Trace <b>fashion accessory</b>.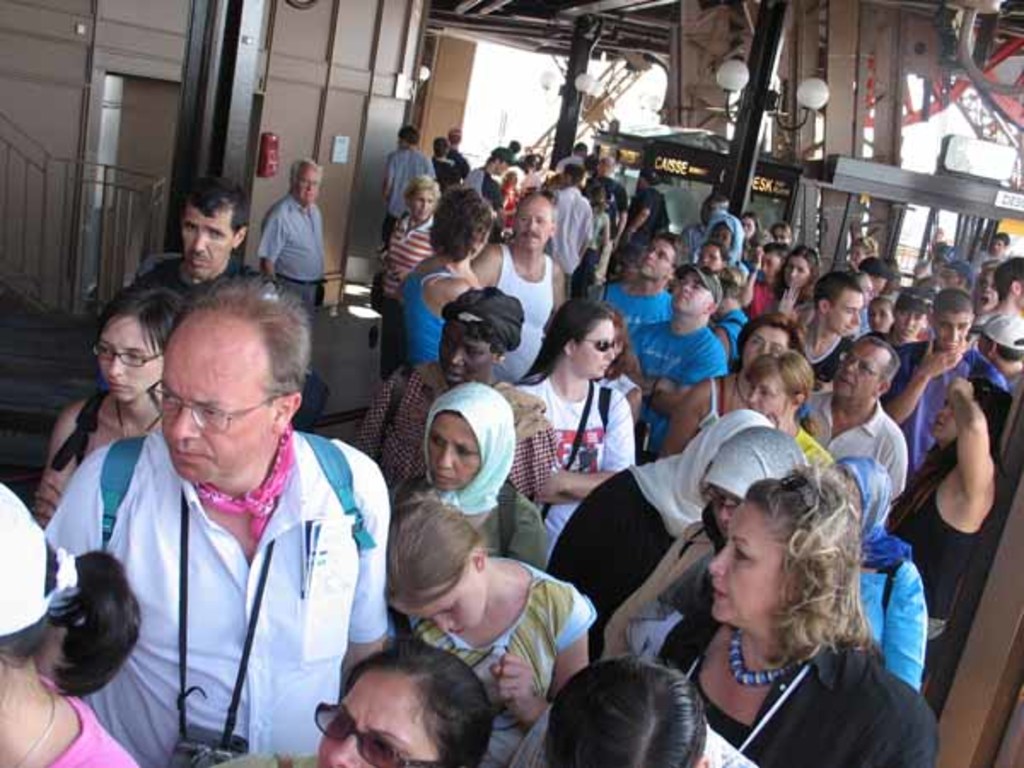
Traced to {"x1": 577, "y1": 333, "x2": 620, "y2": 348}.
